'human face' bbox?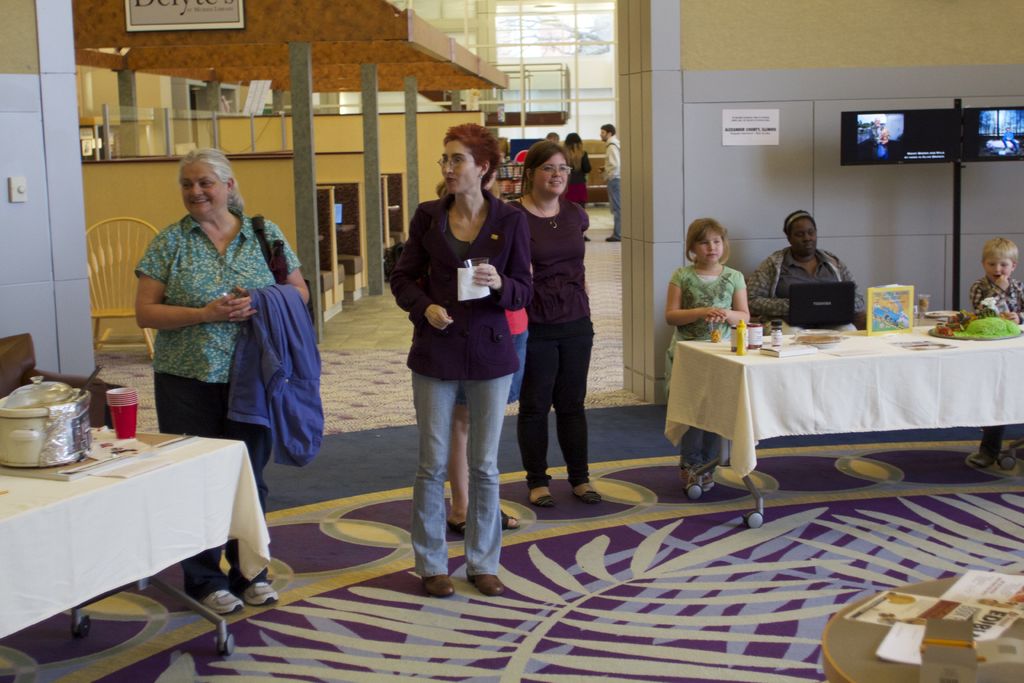
left=692, top=232, right=721, bottom=265
